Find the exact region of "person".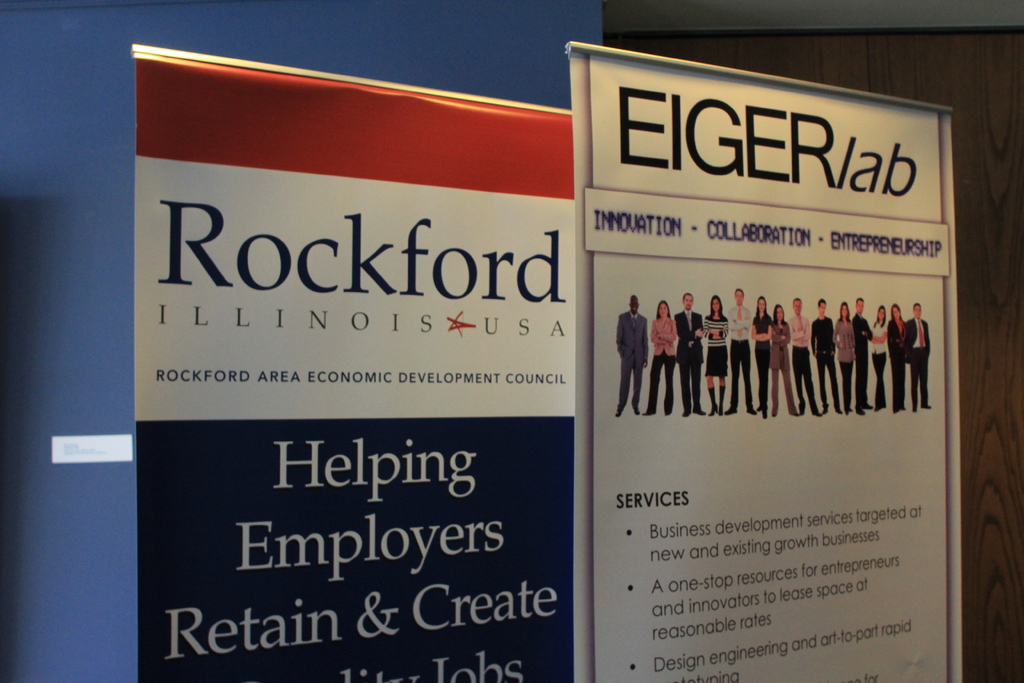
Exact region: (x1=810, y1=299, x2=844, y2=415).
